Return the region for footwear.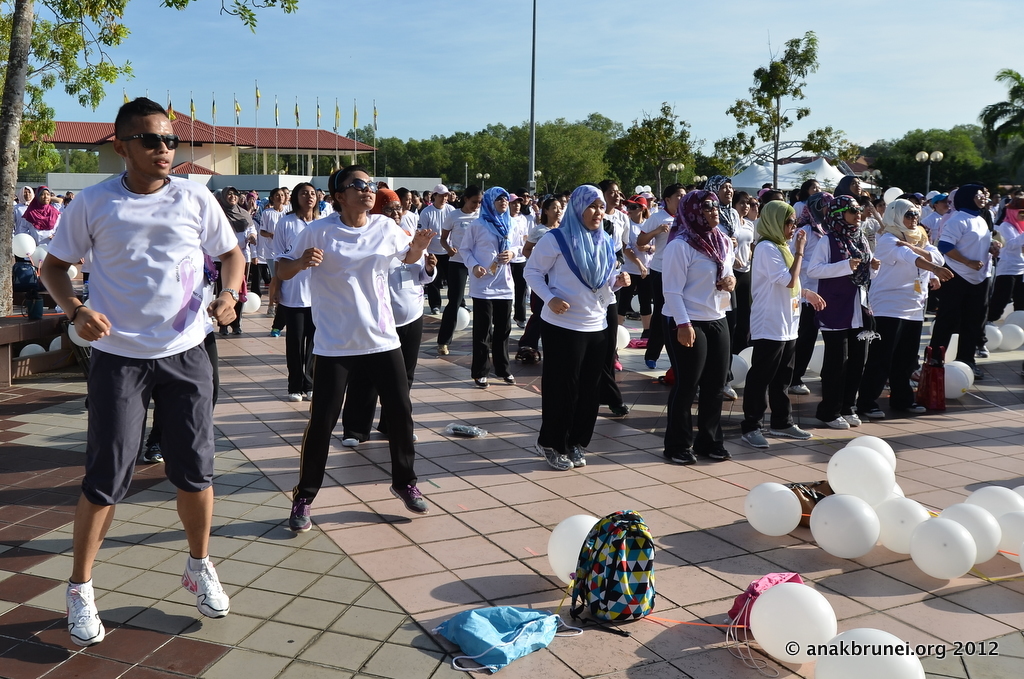
detection(697, 439, 730, 459).
